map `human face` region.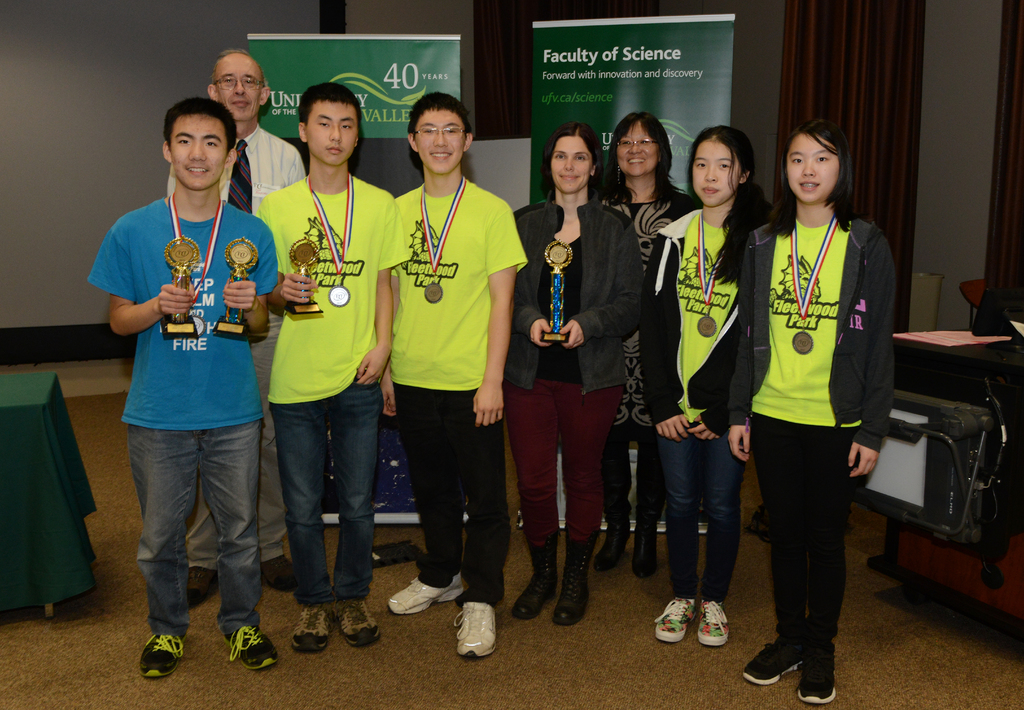
Mapped to box=[550, 137, 591, 193].
